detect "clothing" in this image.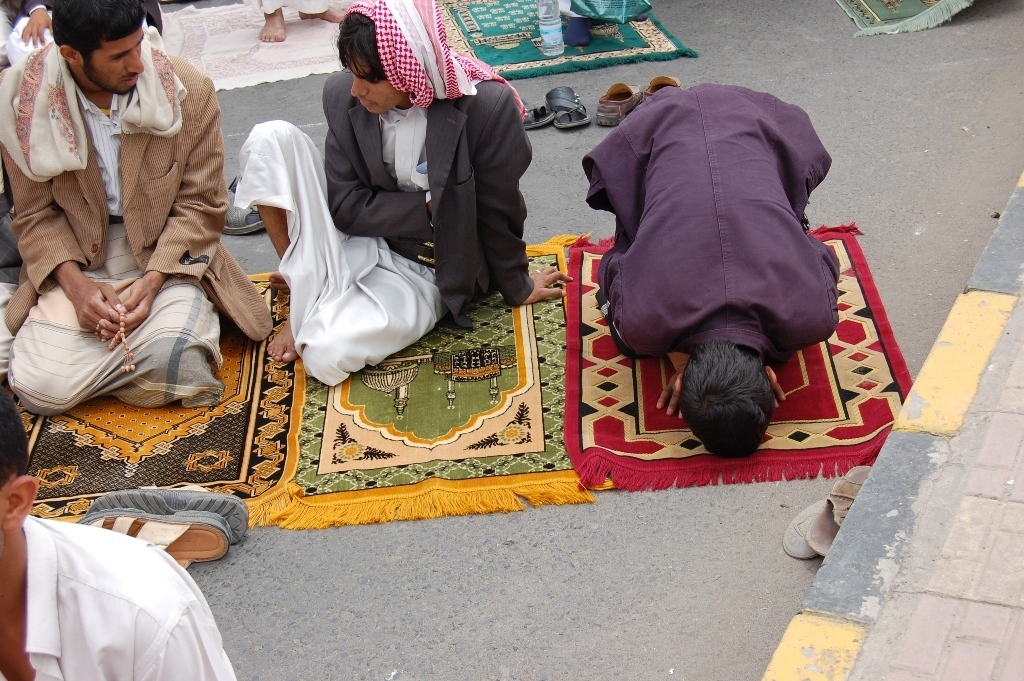
Detection: [0, 522, 243, 680].
